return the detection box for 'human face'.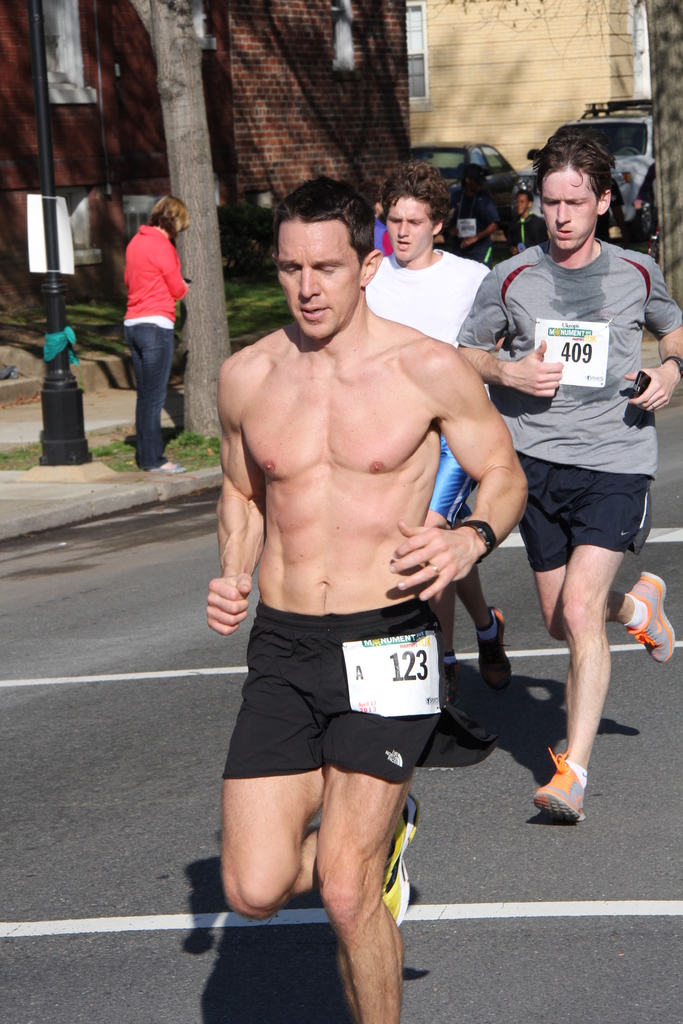
BBox(384, 195, 454, 265).
